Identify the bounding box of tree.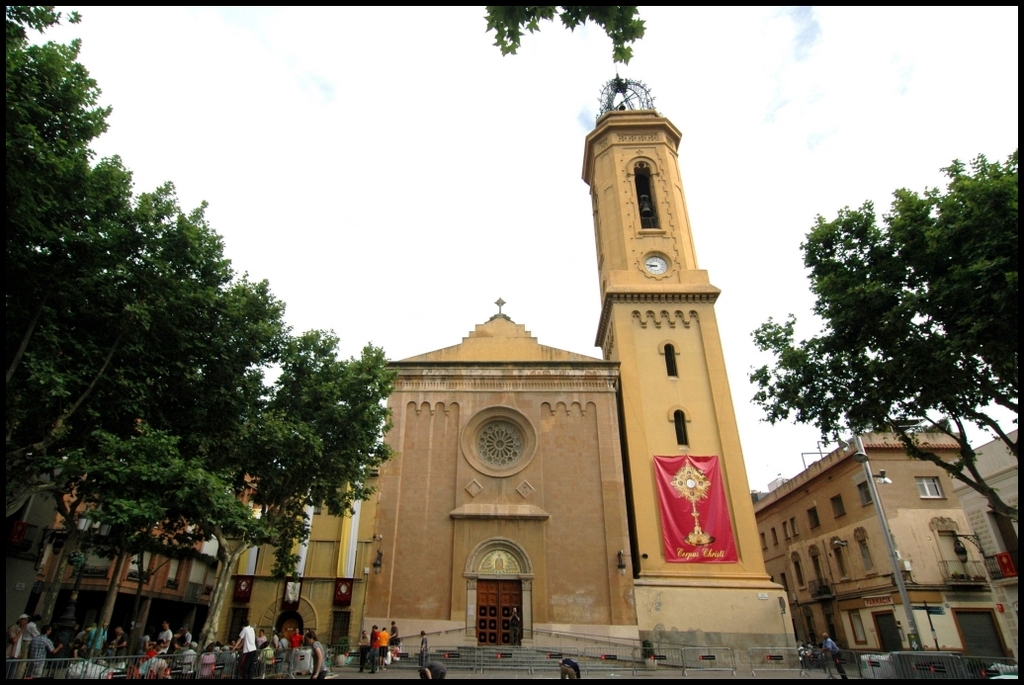
(764, 173, 1010, 496).
